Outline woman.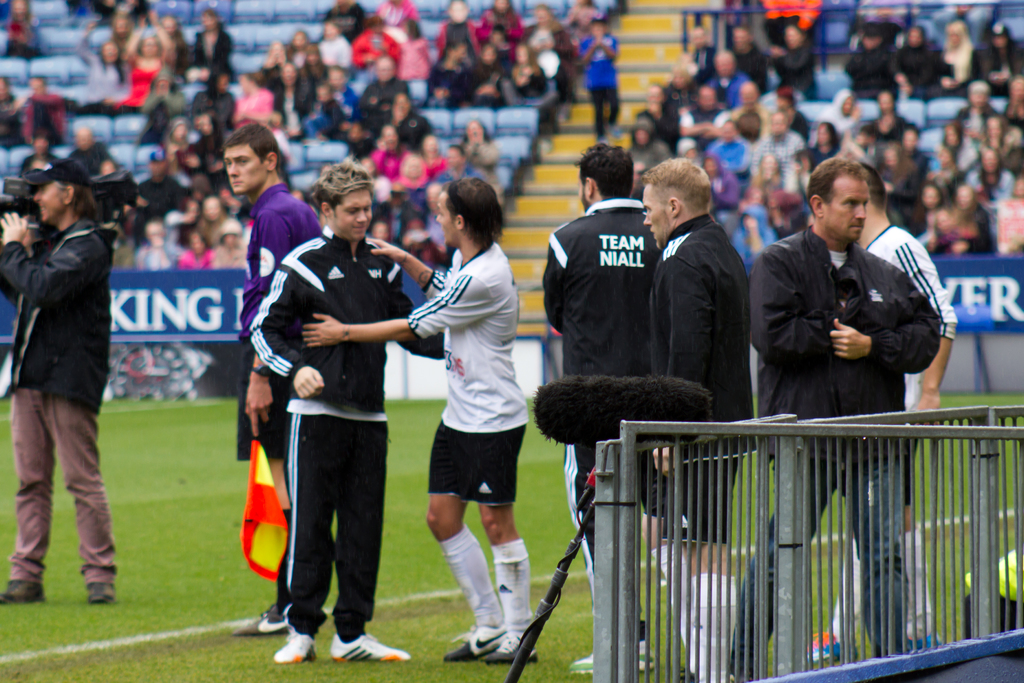
Outline: crop(118, 10, 174, 104).
